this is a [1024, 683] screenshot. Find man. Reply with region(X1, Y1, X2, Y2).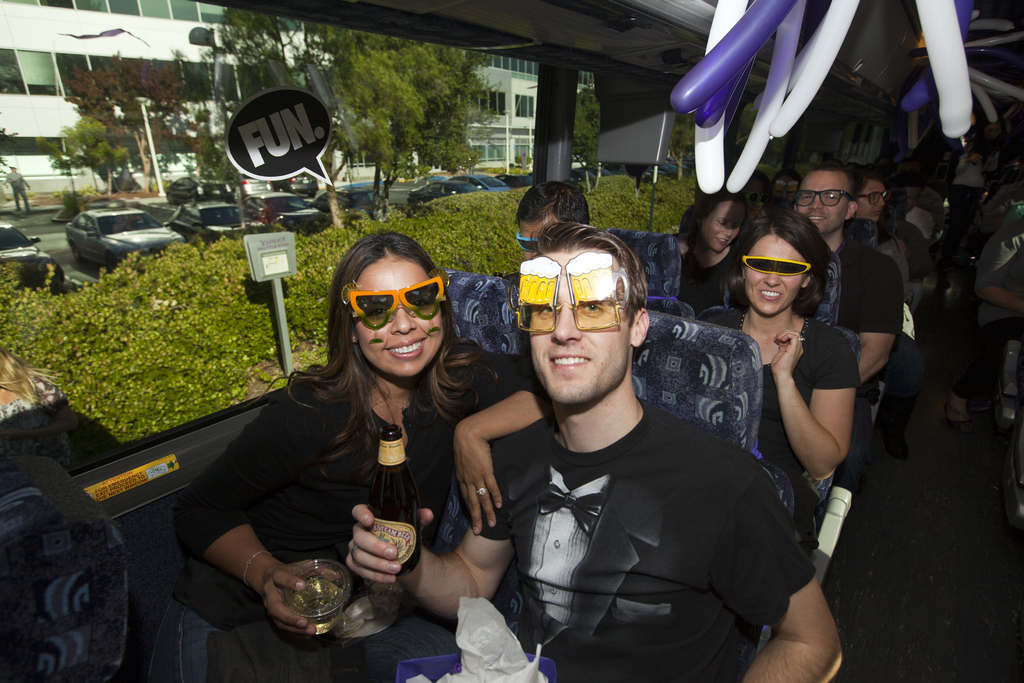
region(790, 165, 904, 491).
